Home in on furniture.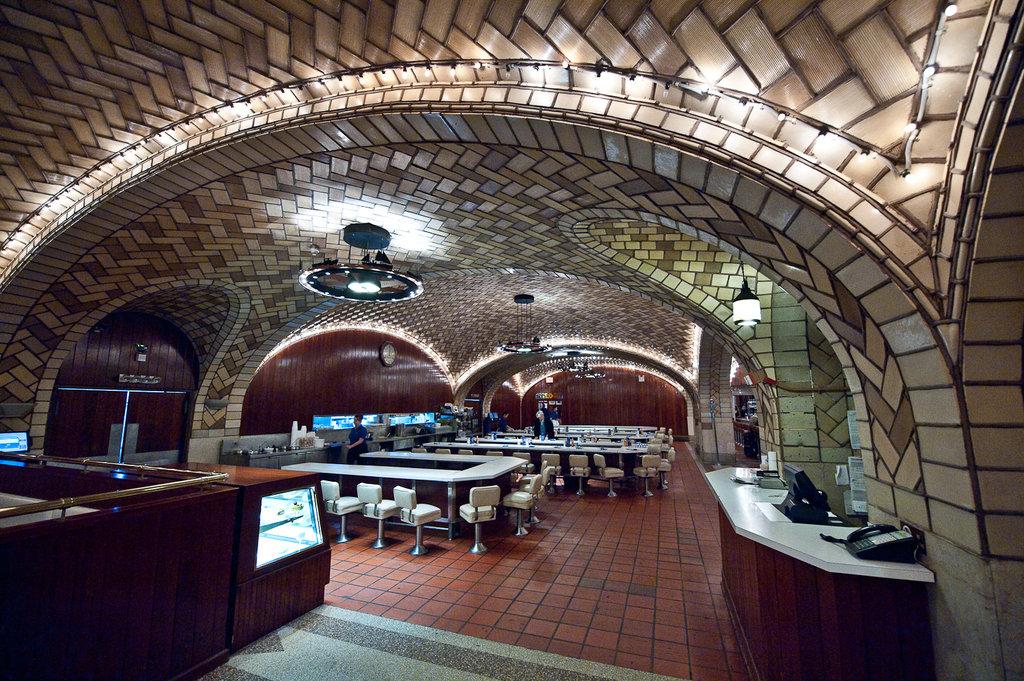
Homed in at detection(593, 454, 624, 497).
